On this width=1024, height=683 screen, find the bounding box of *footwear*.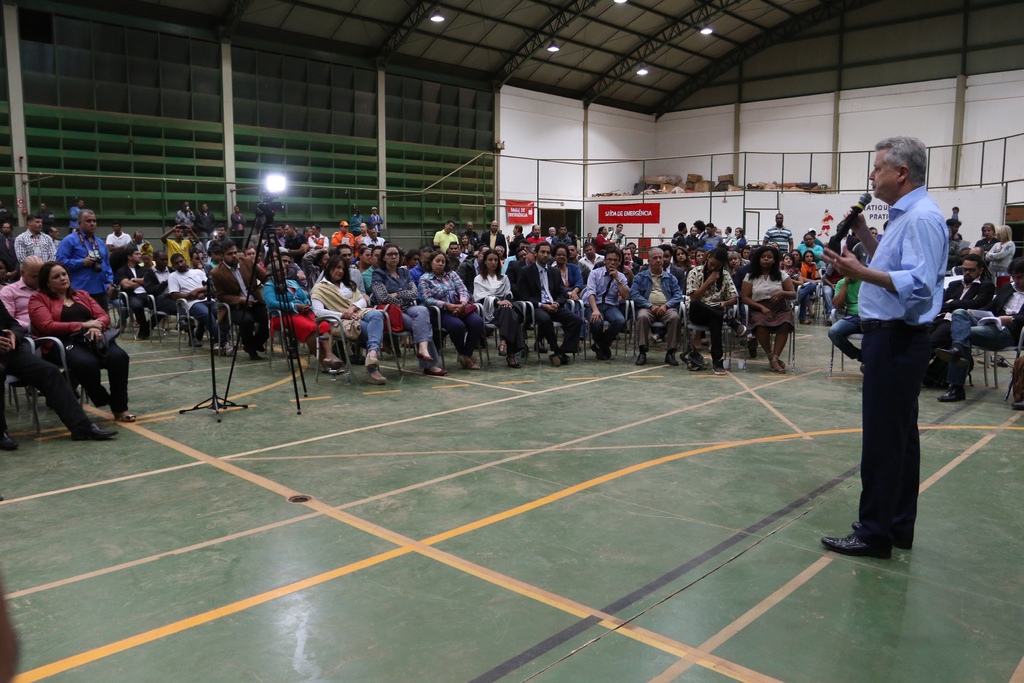
Bounding box: box(0, 431, 26, 452).
